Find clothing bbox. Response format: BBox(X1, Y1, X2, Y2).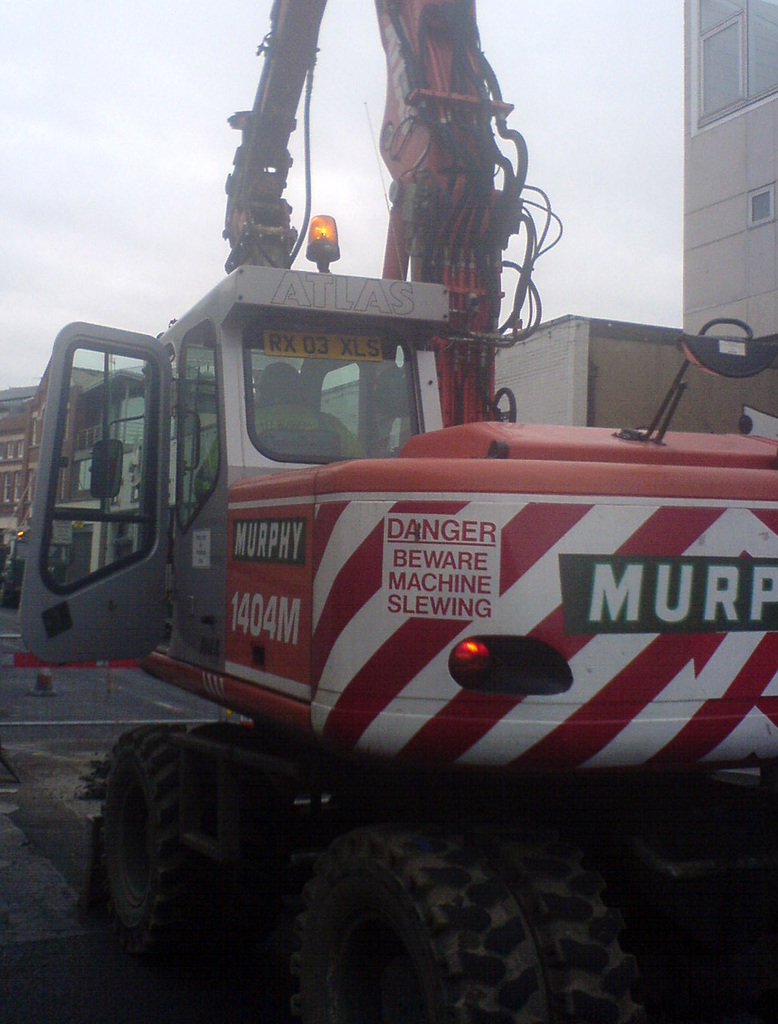
BBox(194, 401, 378, 504).
